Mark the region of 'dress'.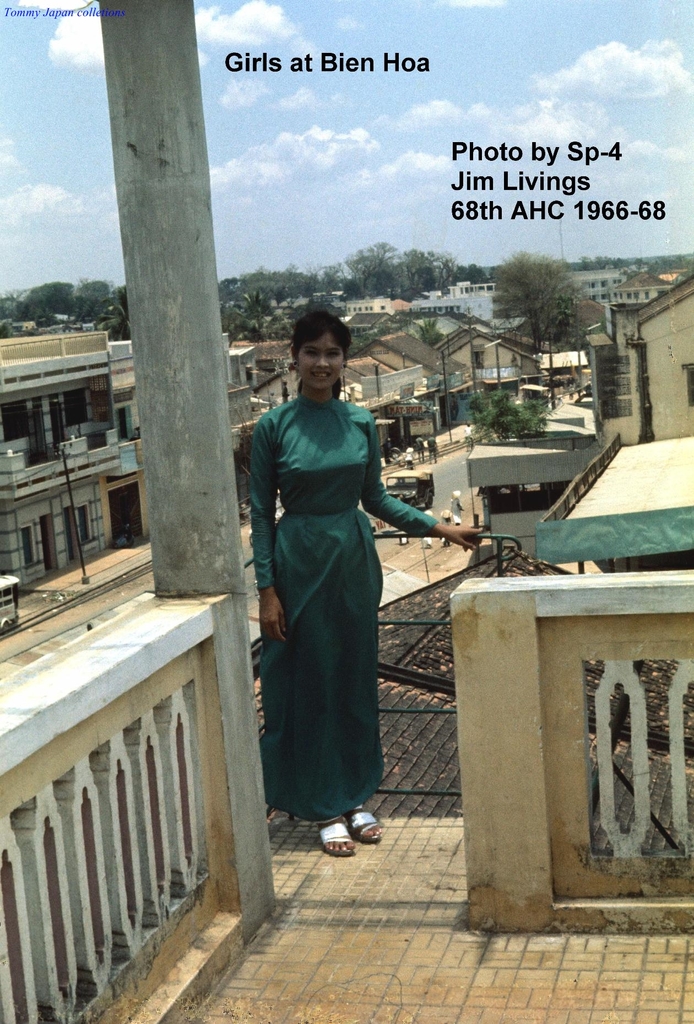
Region: 252,392,435,833.
